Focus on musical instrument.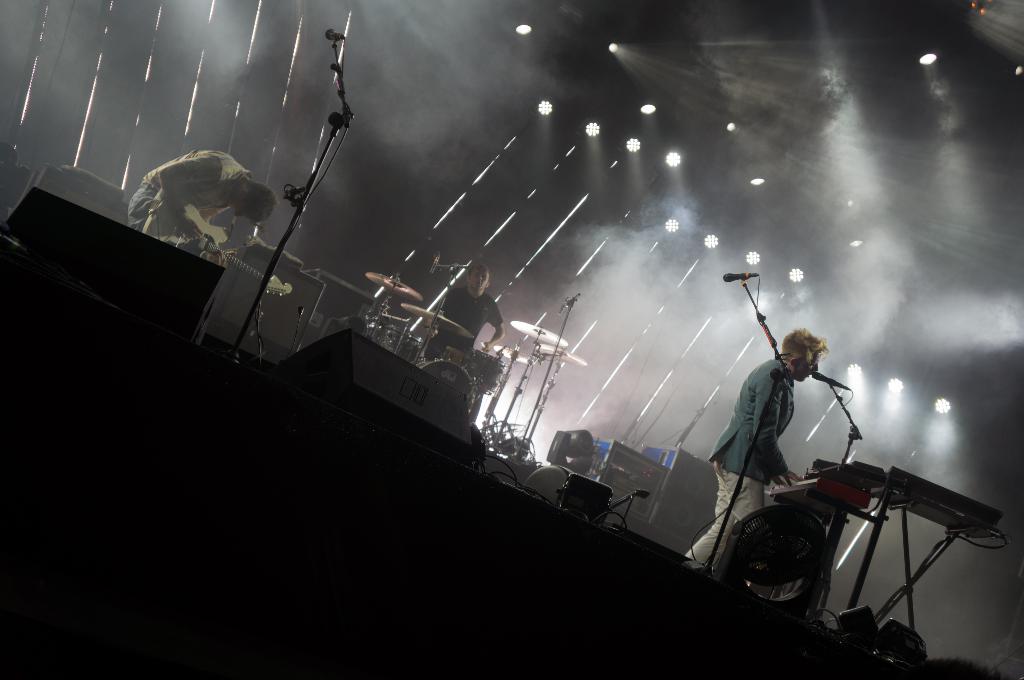
Focused at 416:358:475:412.
